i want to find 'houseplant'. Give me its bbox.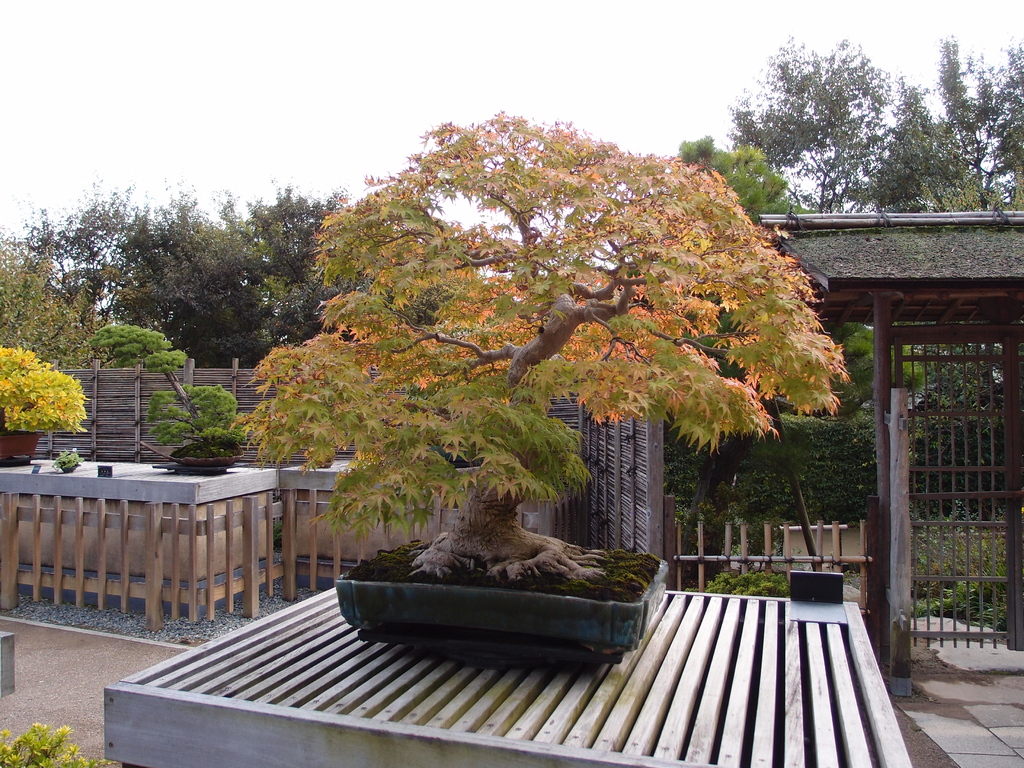
bbox=[91, 312, 250, 468].
